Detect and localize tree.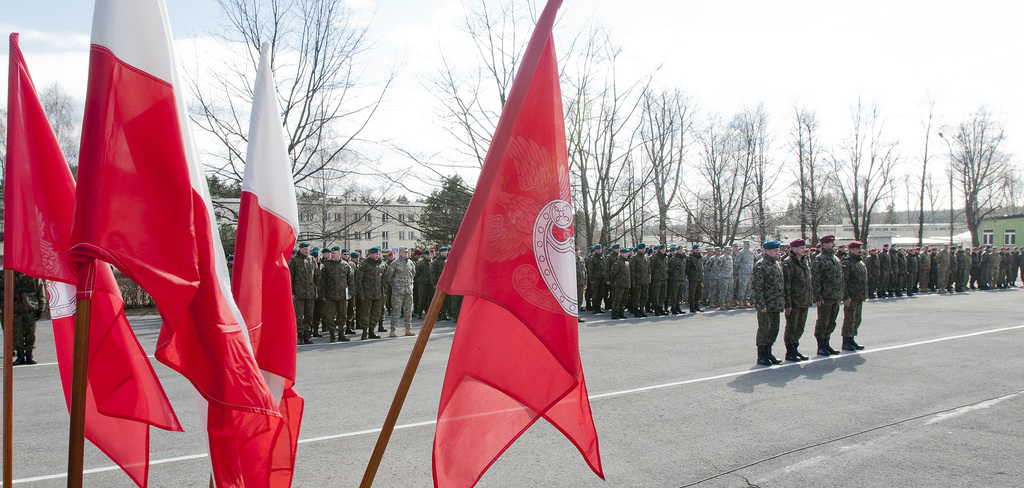
Localized at bbox=(579, 16, 624, 245).
